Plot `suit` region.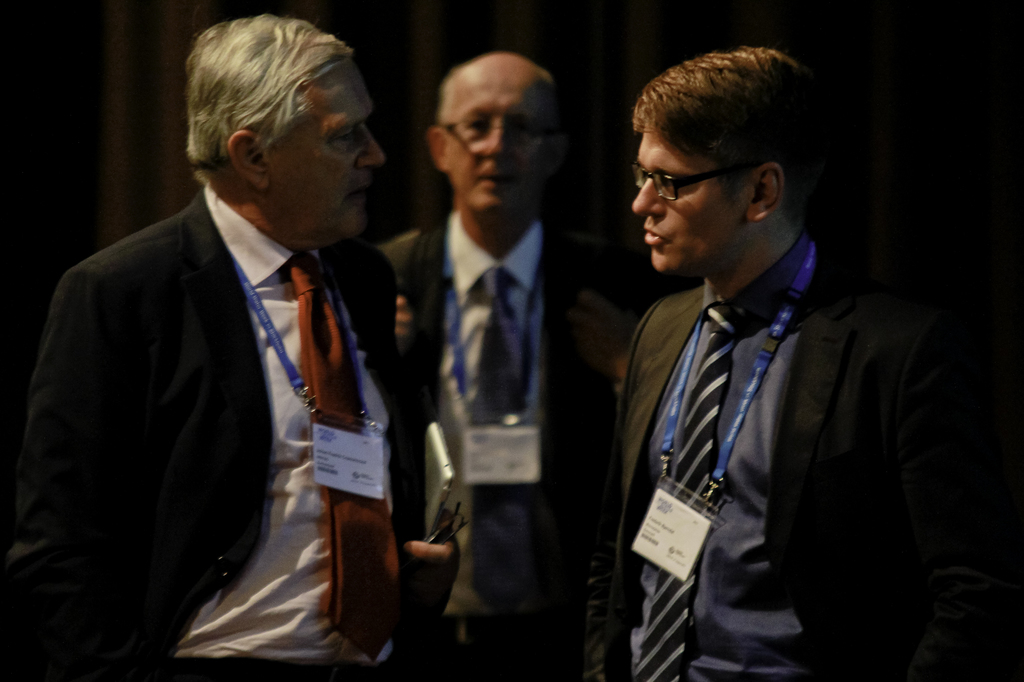
Plotted at bbox=(18, 39, 438, 669).
